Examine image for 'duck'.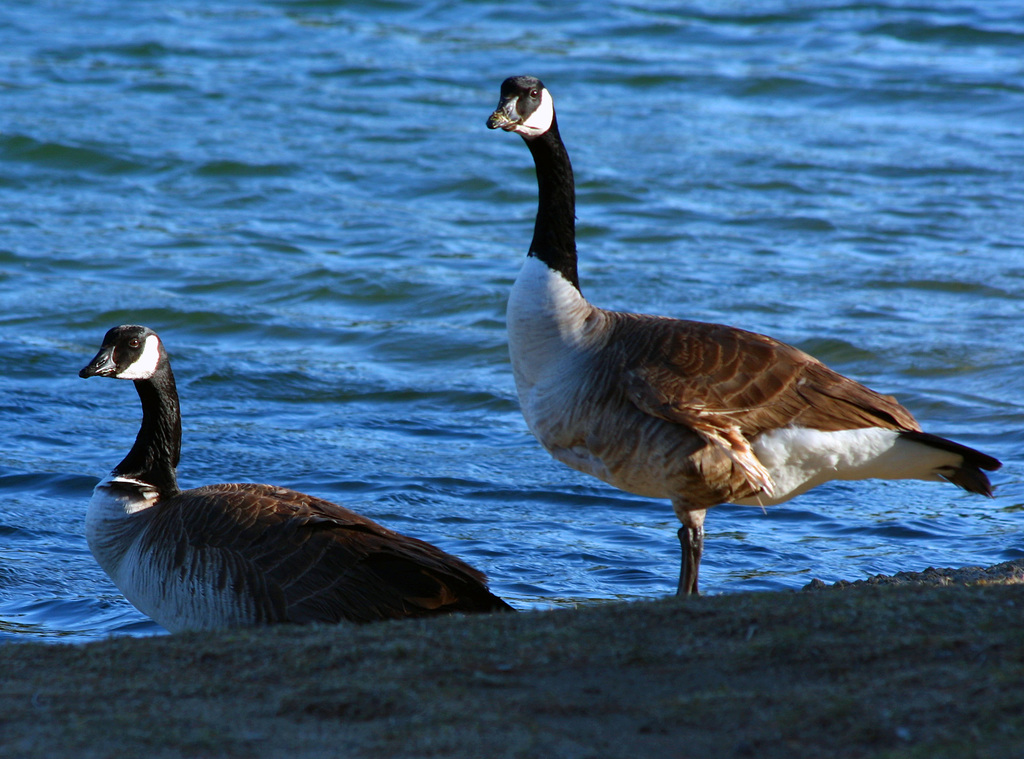
Examination result: <box>102,307,518,634</box>.
